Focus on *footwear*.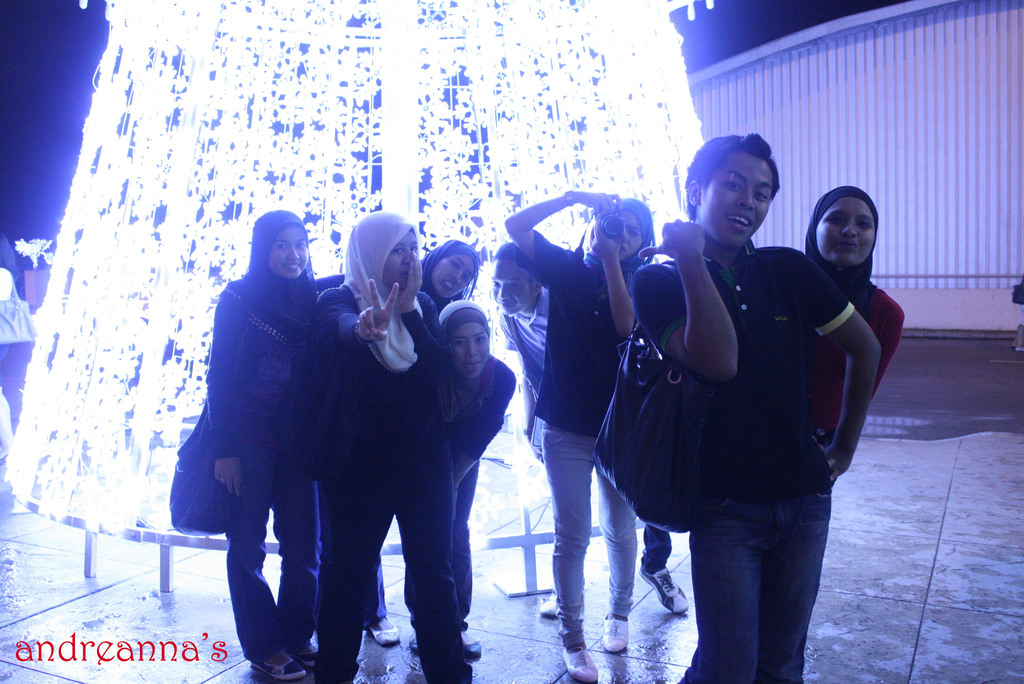
Focused at 369/619/398/645.
